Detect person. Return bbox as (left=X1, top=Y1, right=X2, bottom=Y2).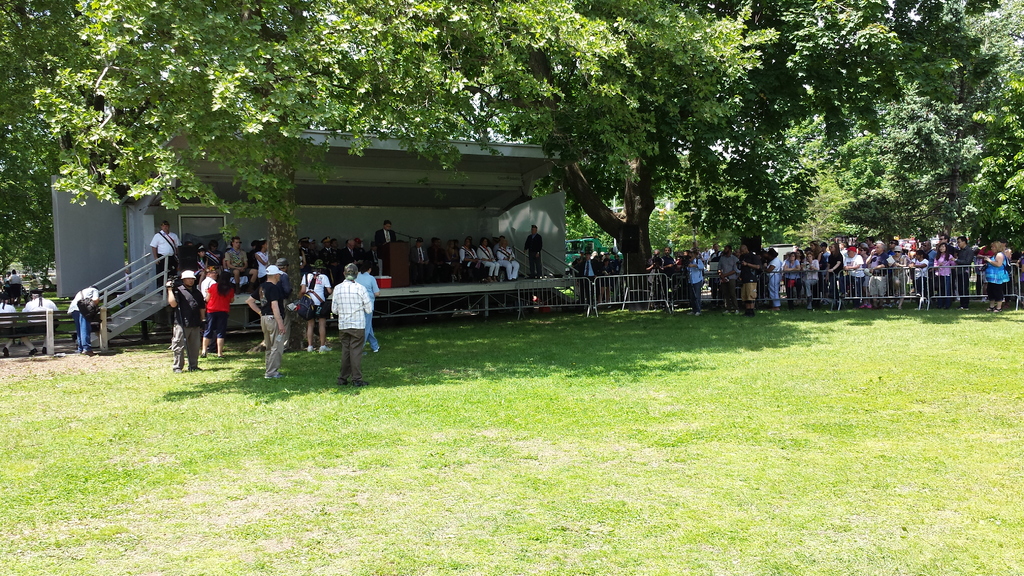
(left=244, top=265, right=290, bottom=377).
